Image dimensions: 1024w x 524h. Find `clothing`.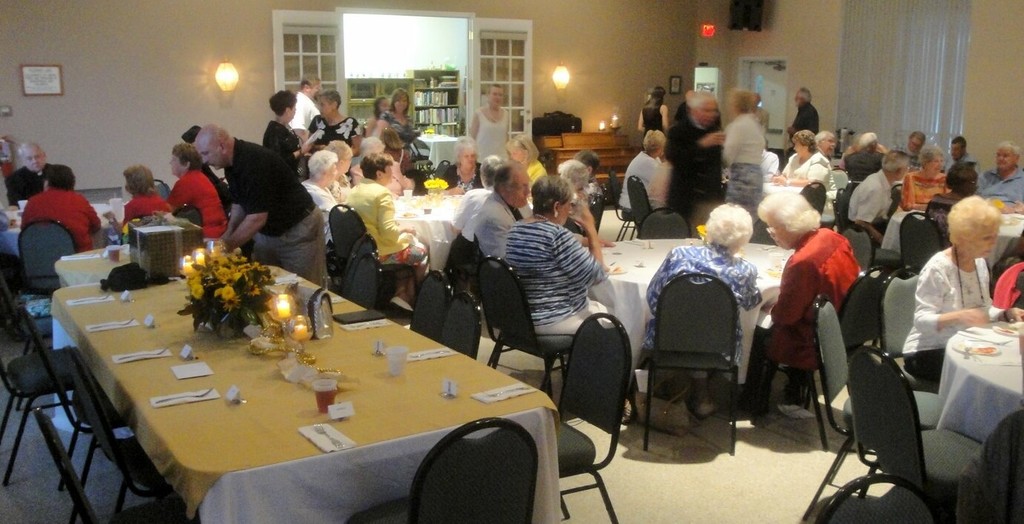
(x1=381, y1=111, x2=410, y2=132).
